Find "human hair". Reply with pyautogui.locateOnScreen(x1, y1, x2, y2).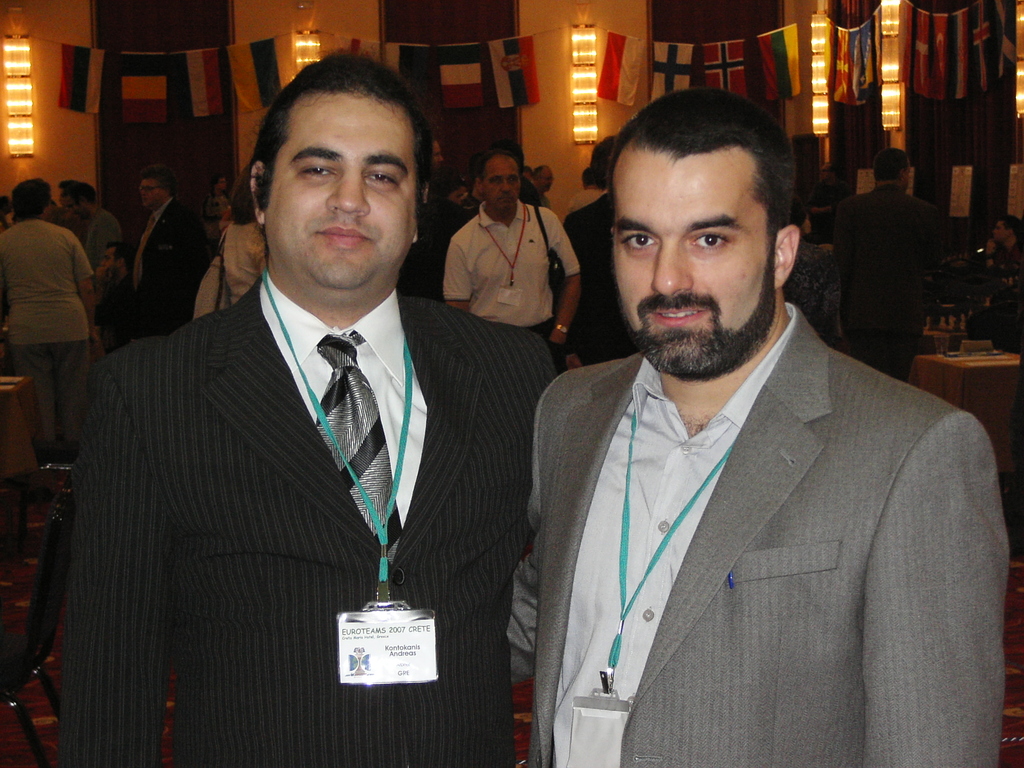
pyautogui.locateOnScreen(245, 55, 432, 241).
